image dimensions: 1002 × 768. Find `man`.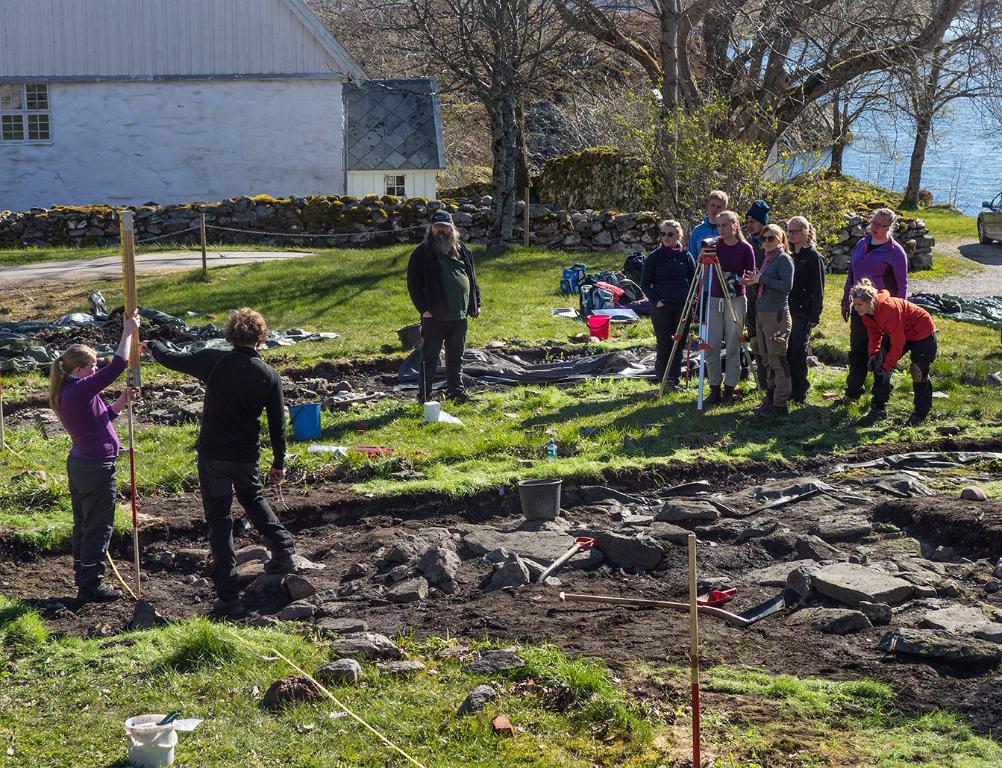
<bbox>398, 208, 483, 412</bbox>.
